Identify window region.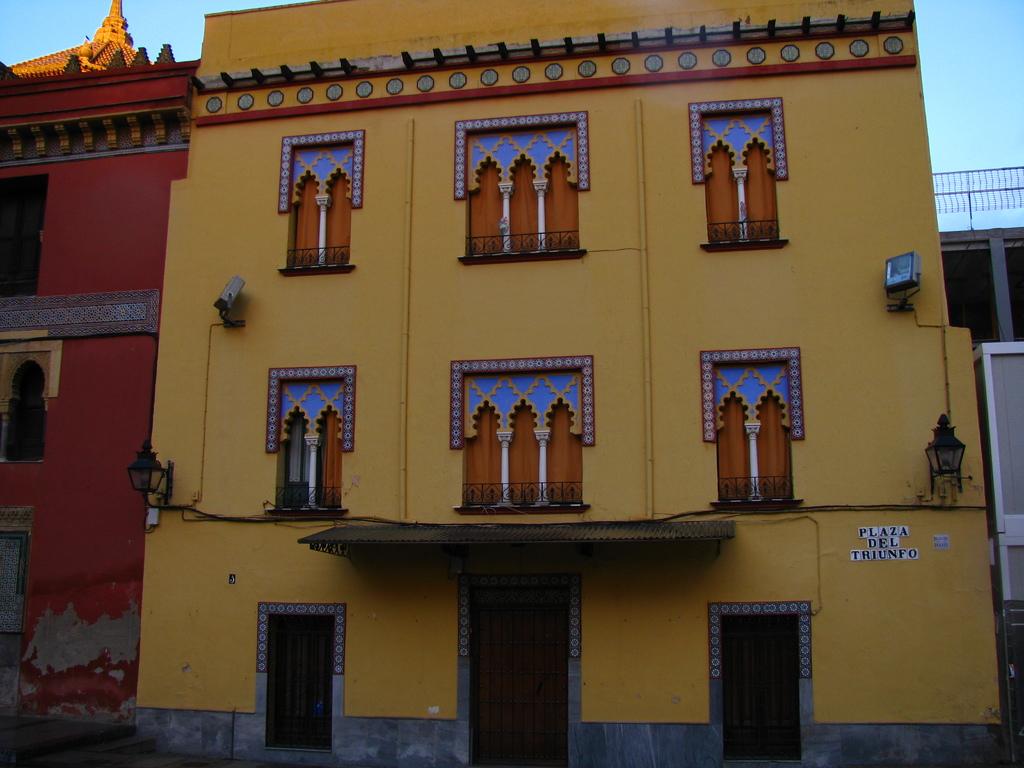
Region: [left=451, top=109, right=591, bottom=268].
